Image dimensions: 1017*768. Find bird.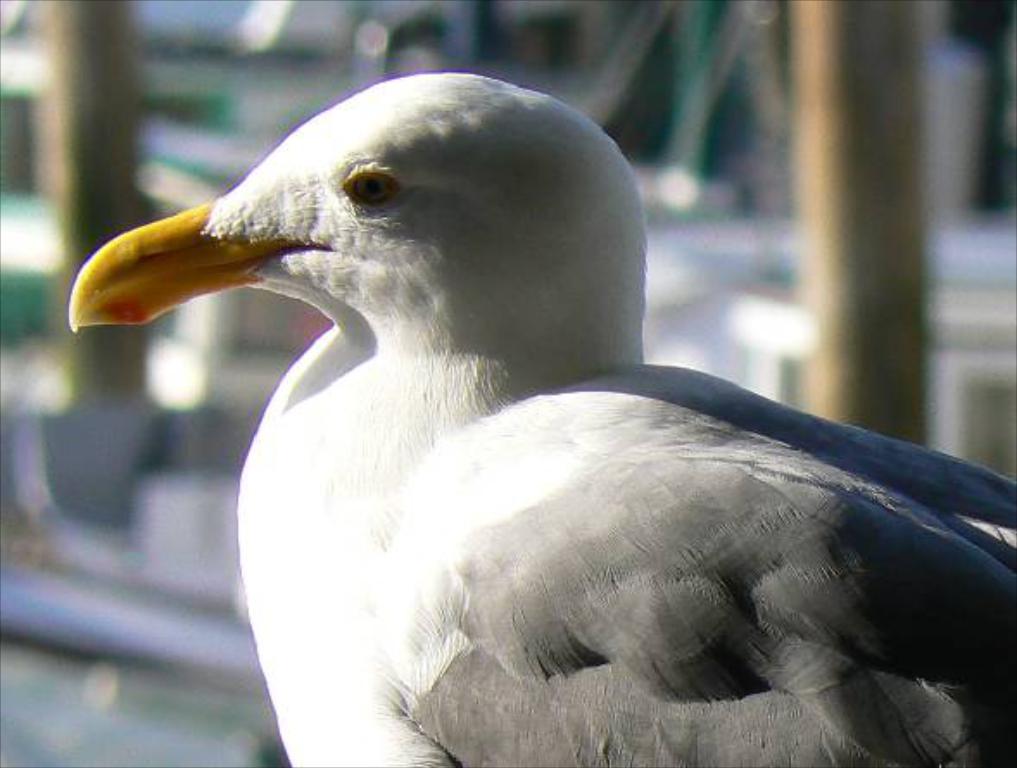
(x1=48, y1=98, x2=1012, y2=758).
